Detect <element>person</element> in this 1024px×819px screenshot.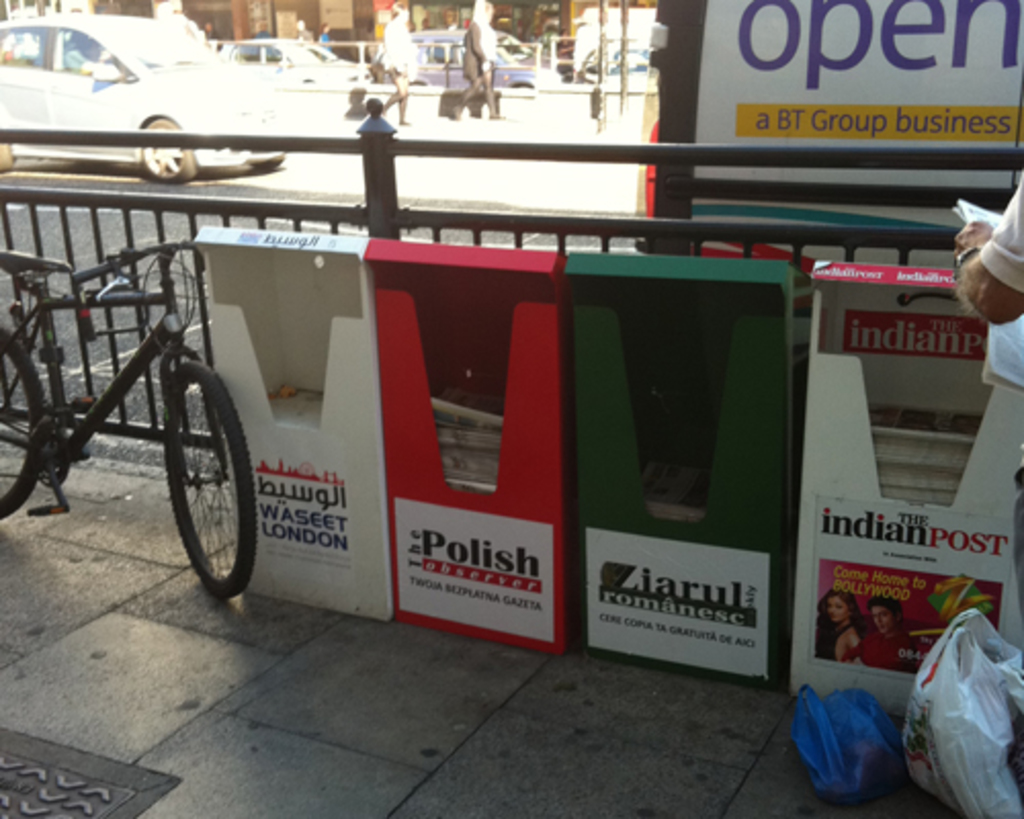
Detection: box(817, 590, 864, 667).
